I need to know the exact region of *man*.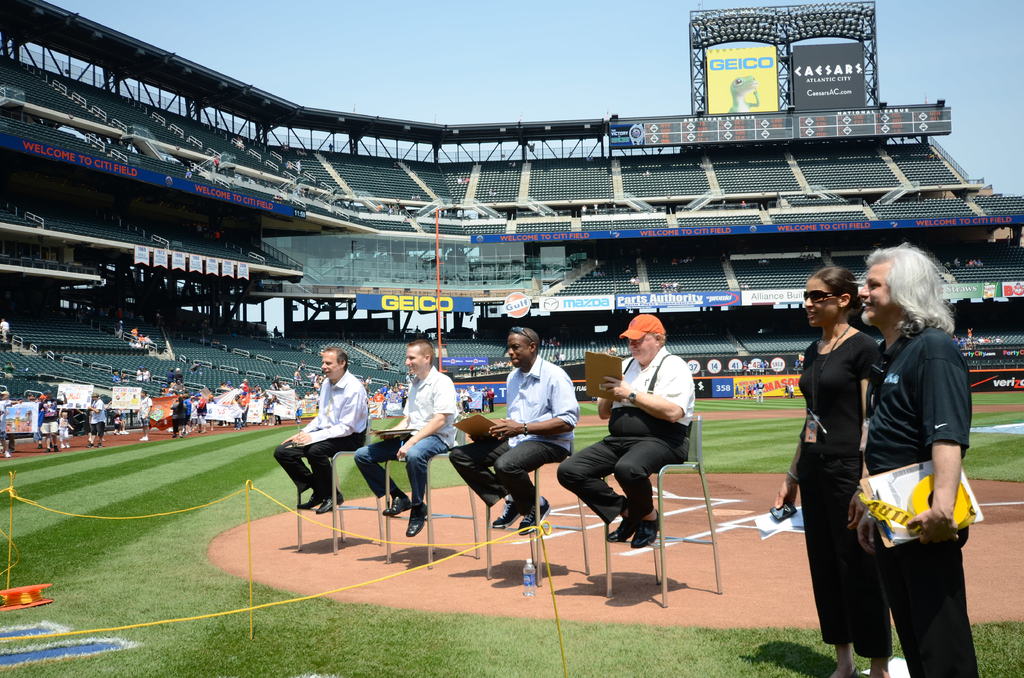
Region: {"x1": 485, "y1": 388, "x2": 496, "y2": 413}.
